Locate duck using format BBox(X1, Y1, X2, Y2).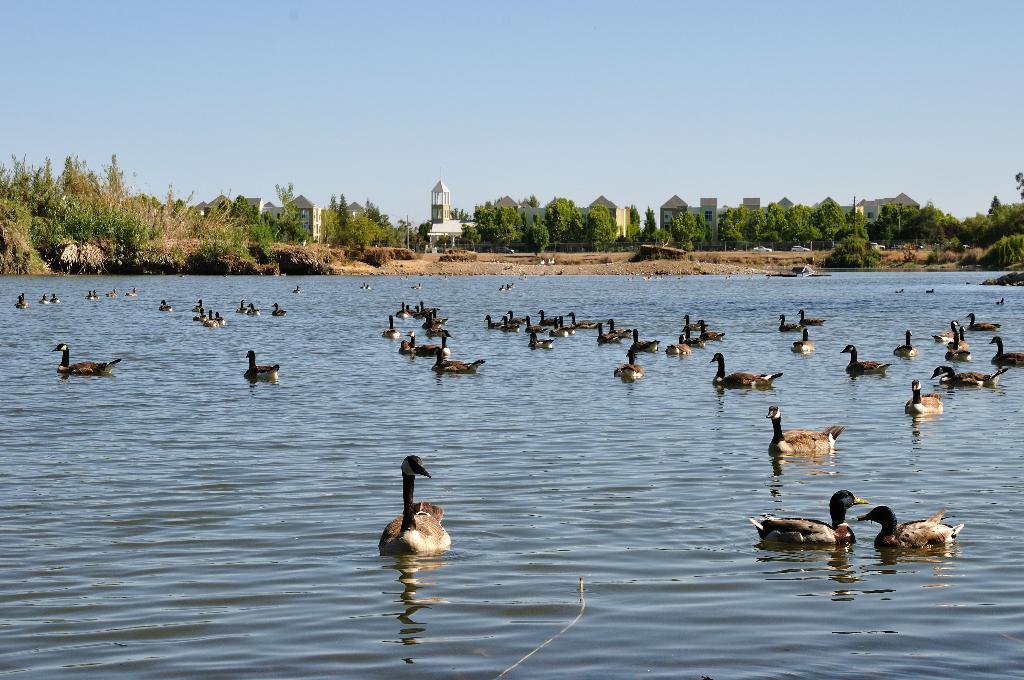
BBox(480, 313, 500, 329).
